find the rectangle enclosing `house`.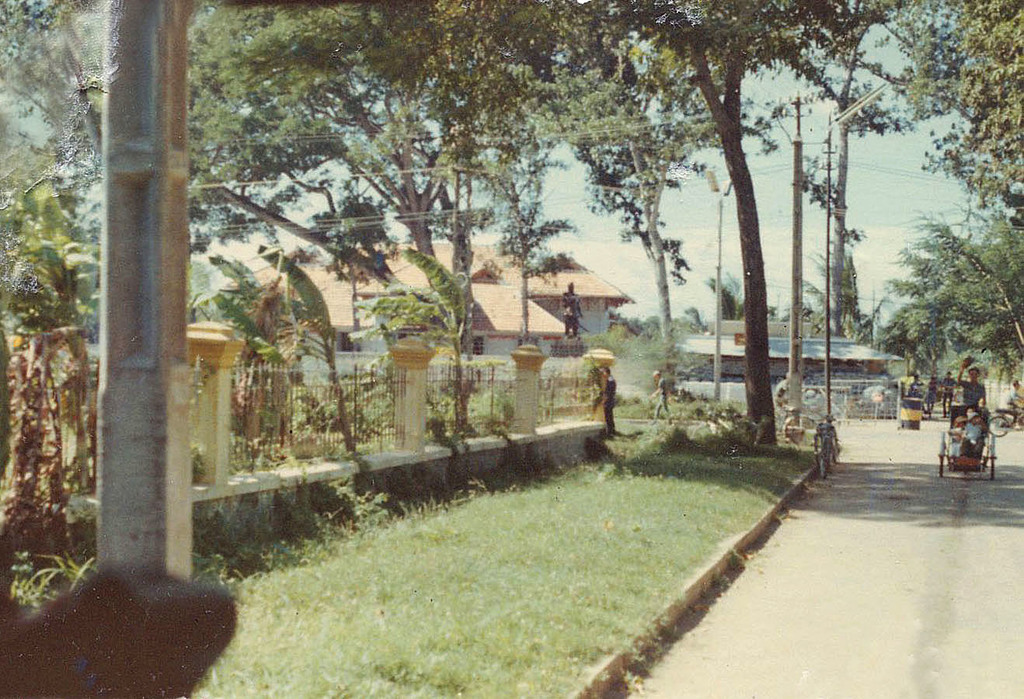
bbox=[675, 314, 911, 416].
